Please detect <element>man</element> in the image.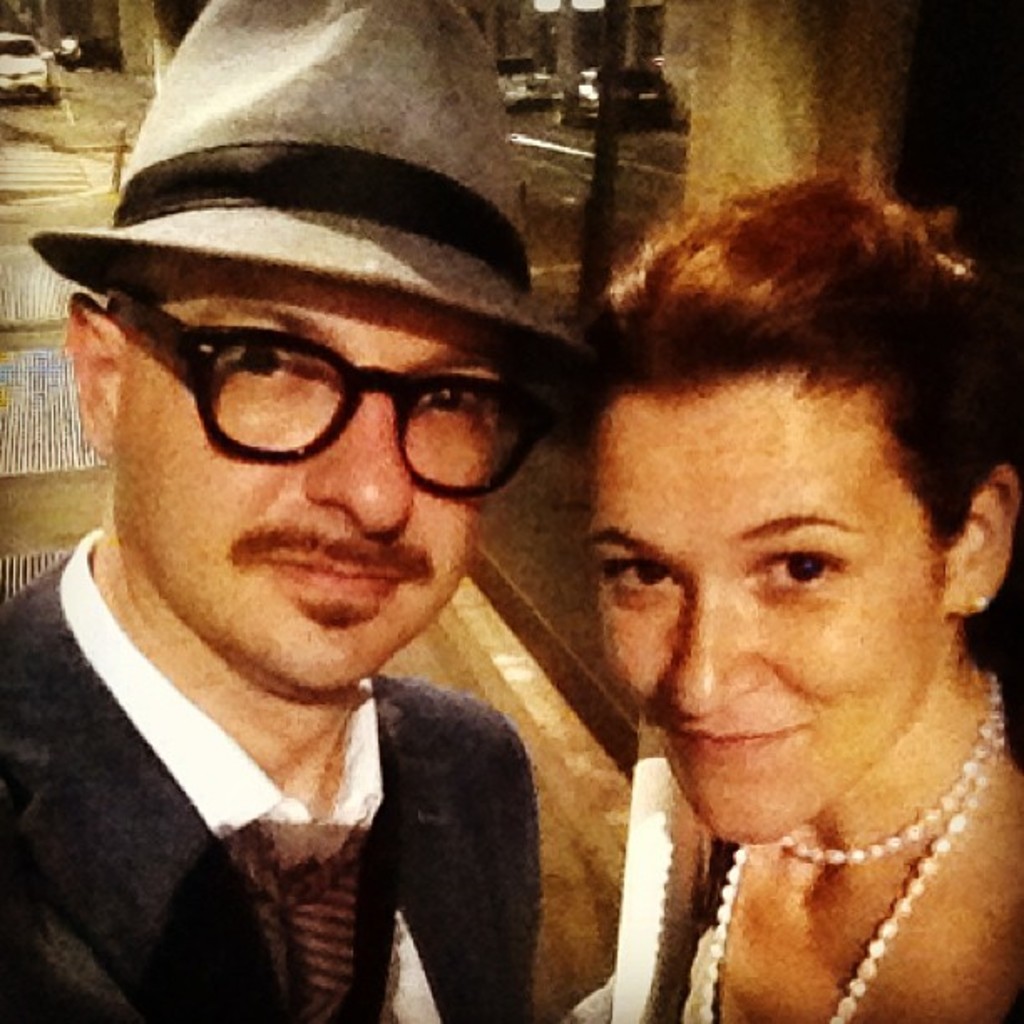
[x1=0, y1=0, x2=636, y2=1022].
